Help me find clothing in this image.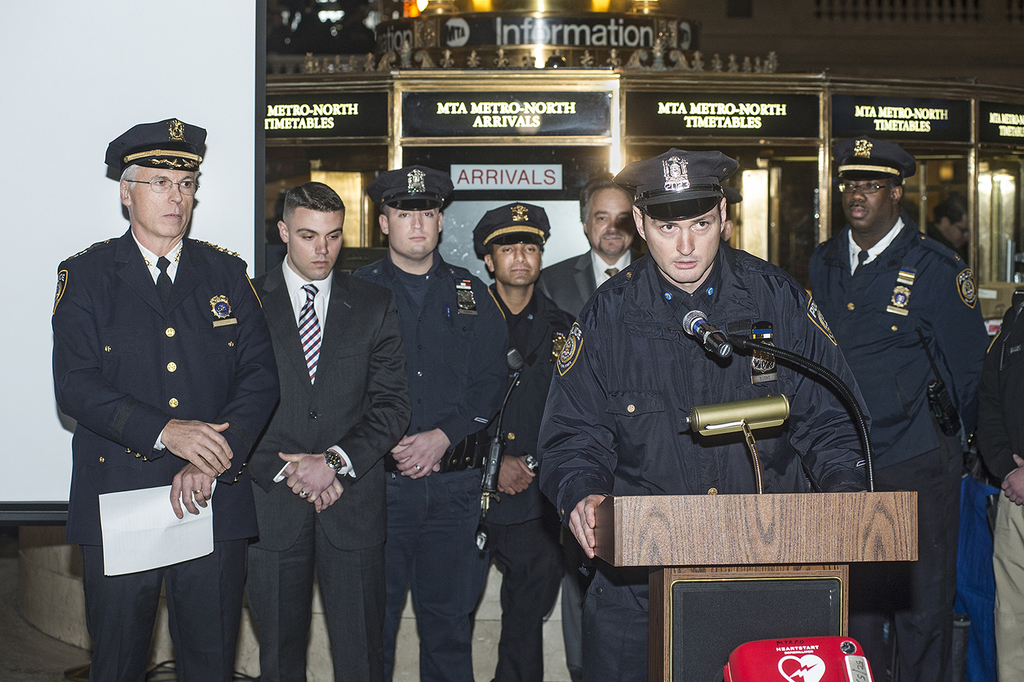
Found it: x1=802 y1=216 x2=989 y2=681.
